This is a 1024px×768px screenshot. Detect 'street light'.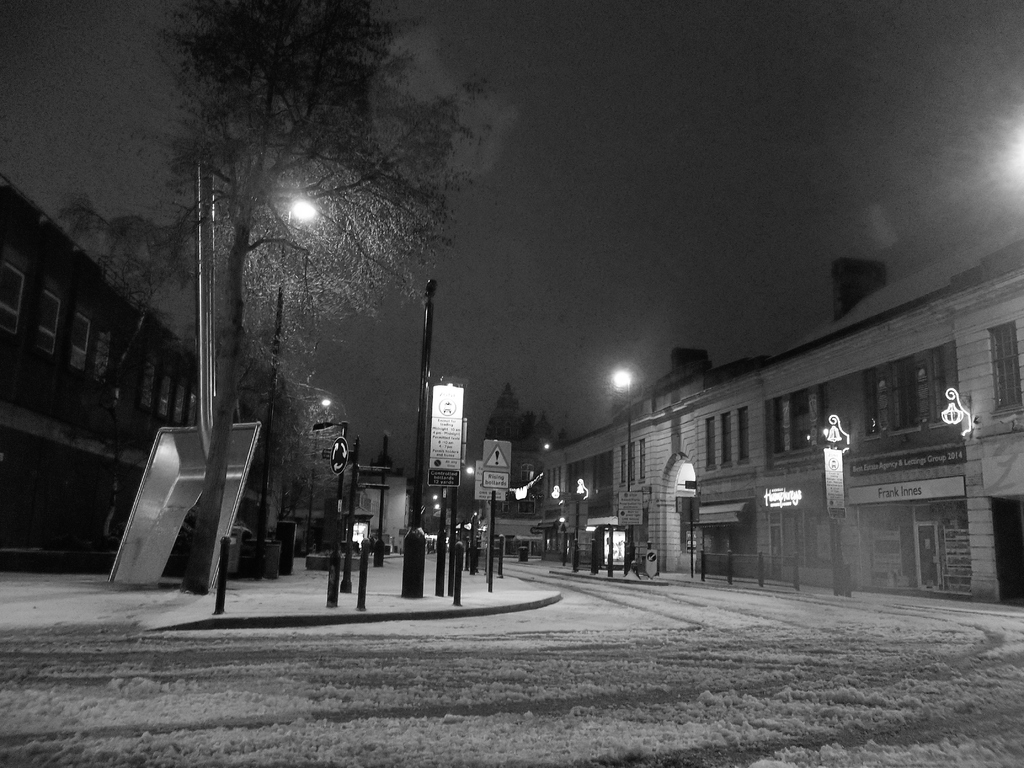
bbox(253, 195, 321, 574).
